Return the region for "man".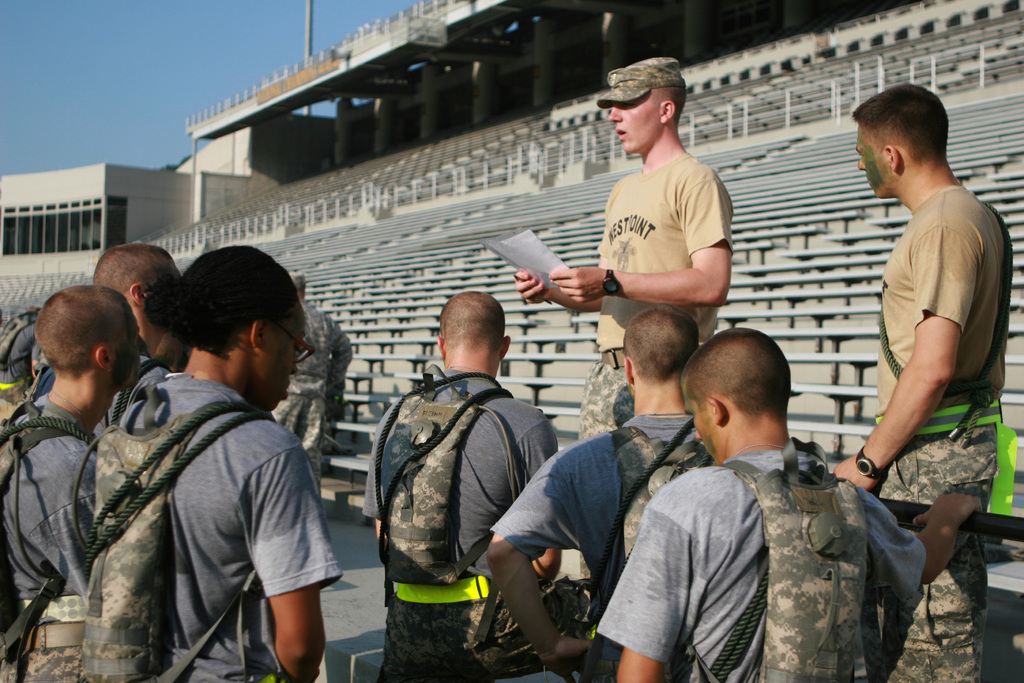
BBox(0, 309, 40, 401).
